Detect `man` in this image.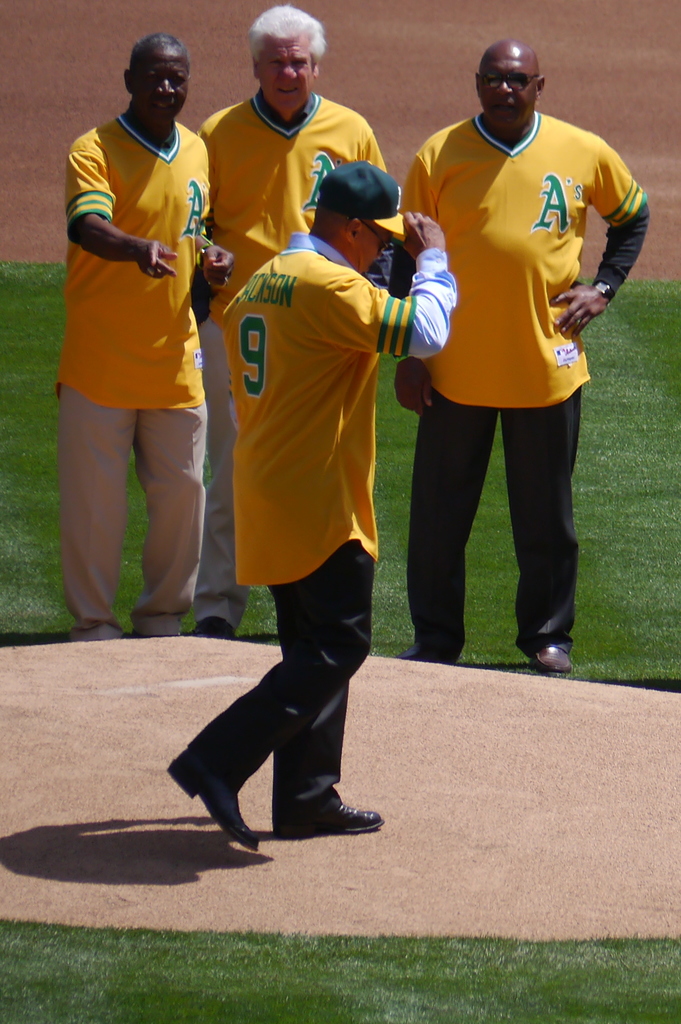
Detection: {"x1": 176, "y1": 160, "x2": 461, "y2": 851}.
